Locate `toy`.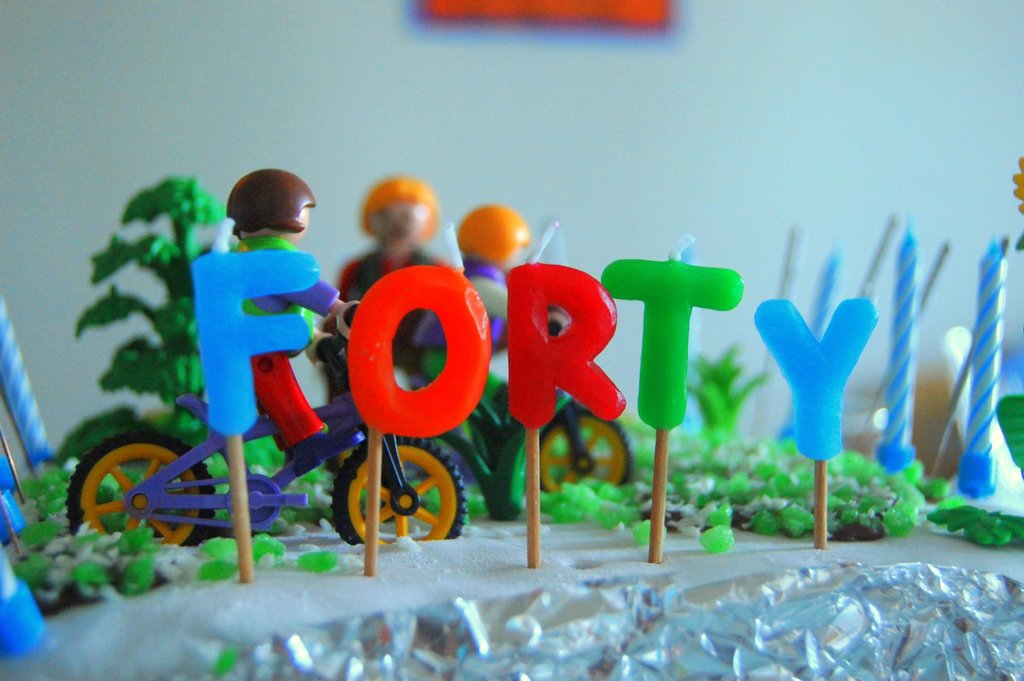
Bounding box: 68:167:461:545.
